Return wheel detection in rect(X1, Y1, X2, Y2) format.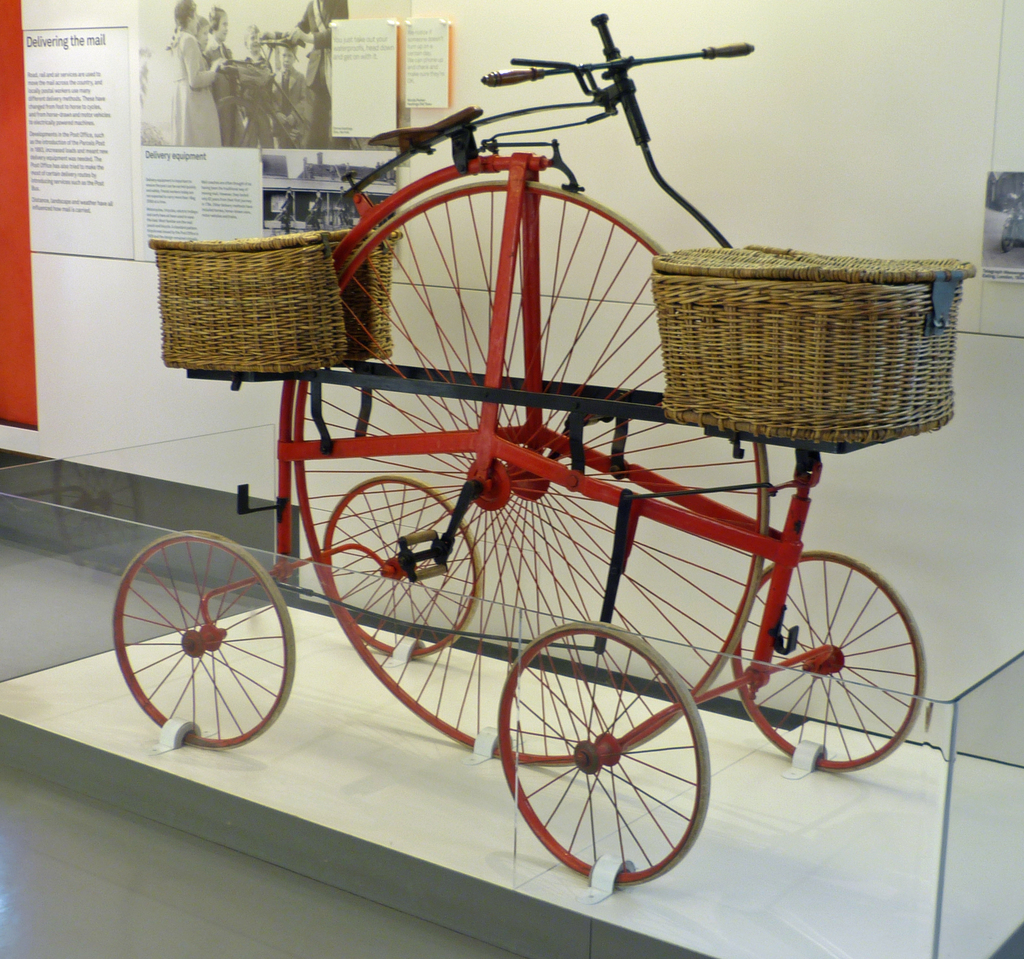
rect(319, 463, 486, 665).
